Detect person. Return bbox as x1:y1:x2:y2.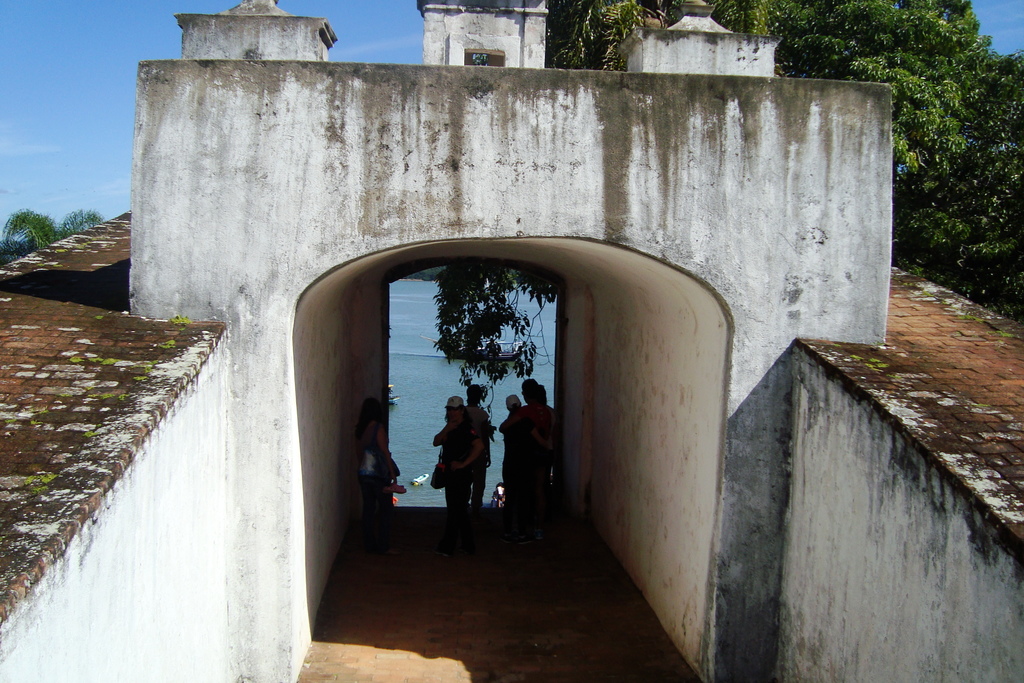
430:395:484:552.
